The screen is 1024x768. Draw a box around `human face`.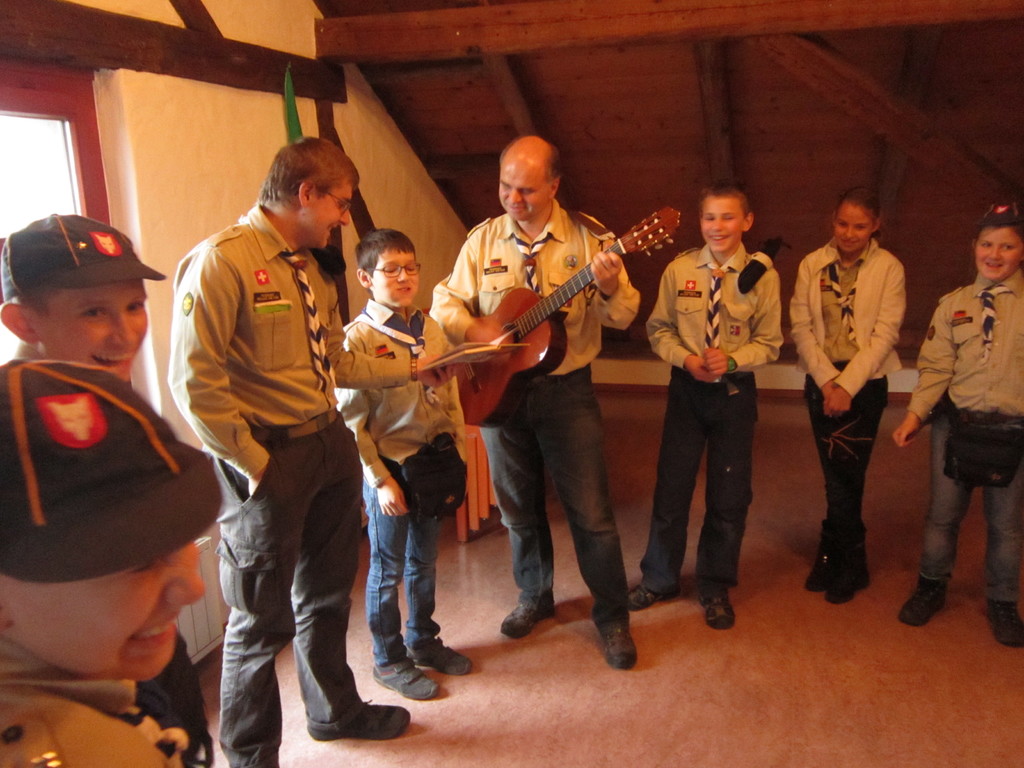
<box>979,227,1023,280</box>.
